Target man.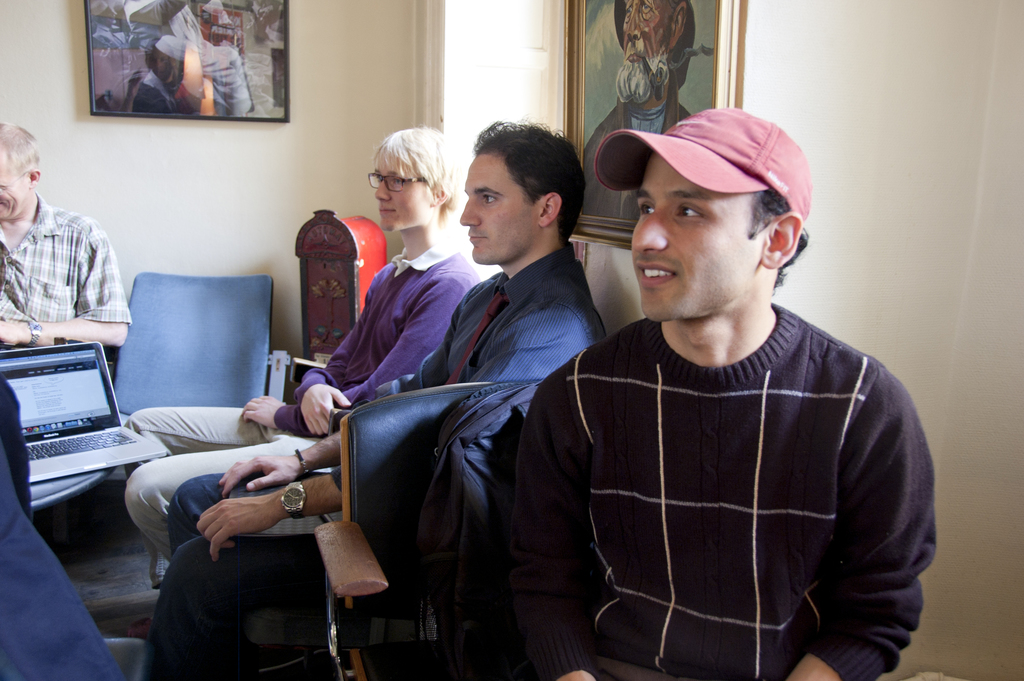
Target region: (141,119,607,680).
